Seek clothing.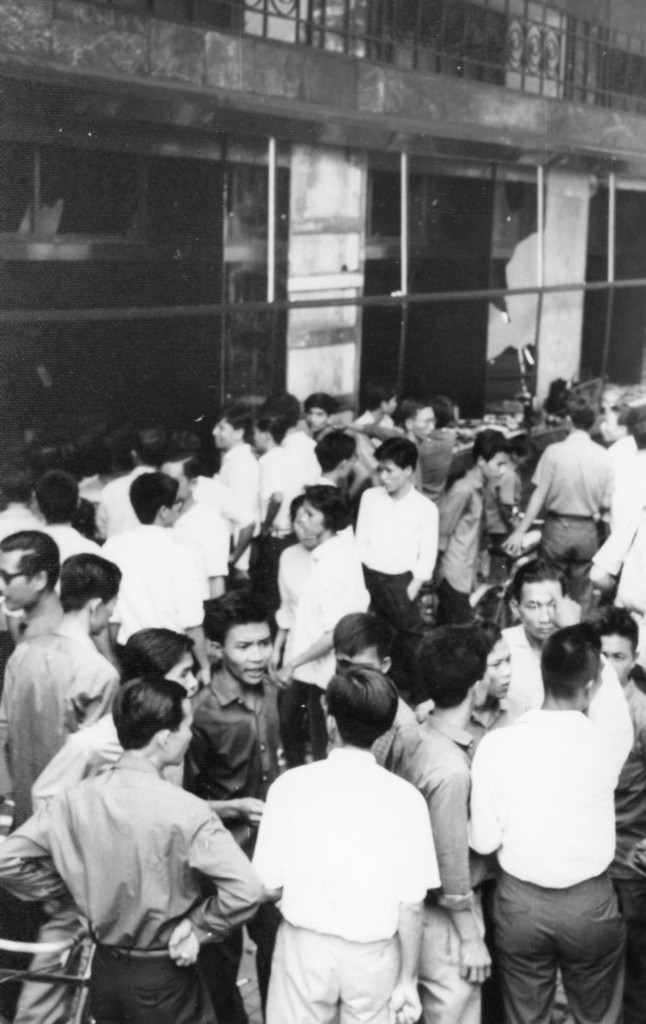
bbox=(273, 535, 367, 792).
